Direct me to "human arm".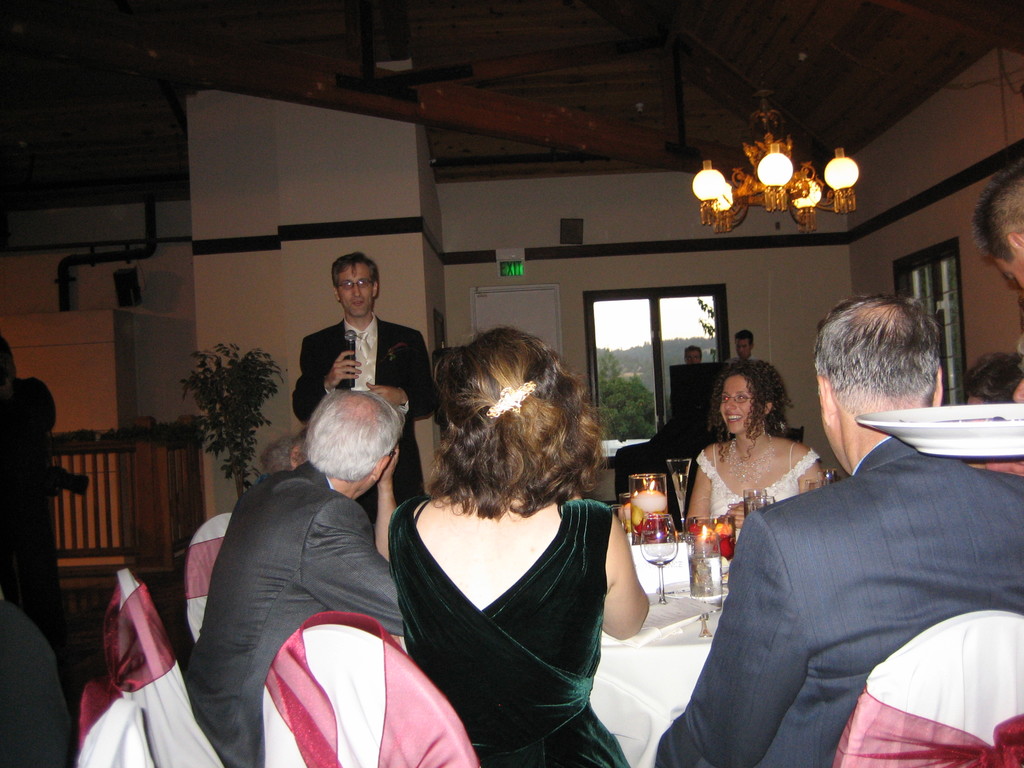
Direction: bbox=[685, 442, 718, 521].
